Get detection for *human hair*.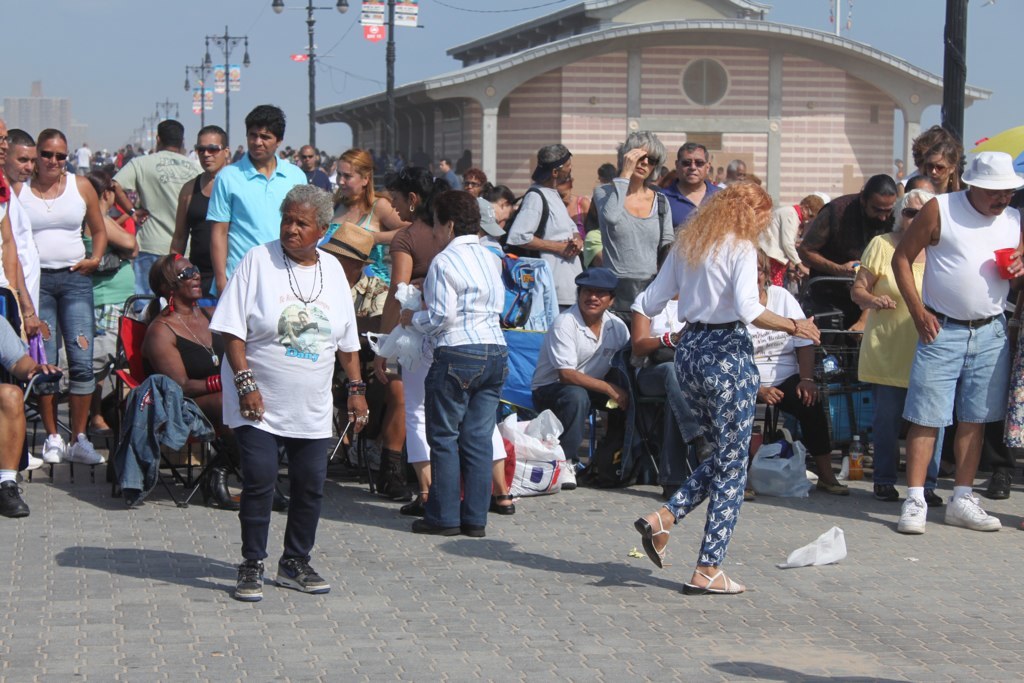
Detection: box(385, 165, 453, 226).
